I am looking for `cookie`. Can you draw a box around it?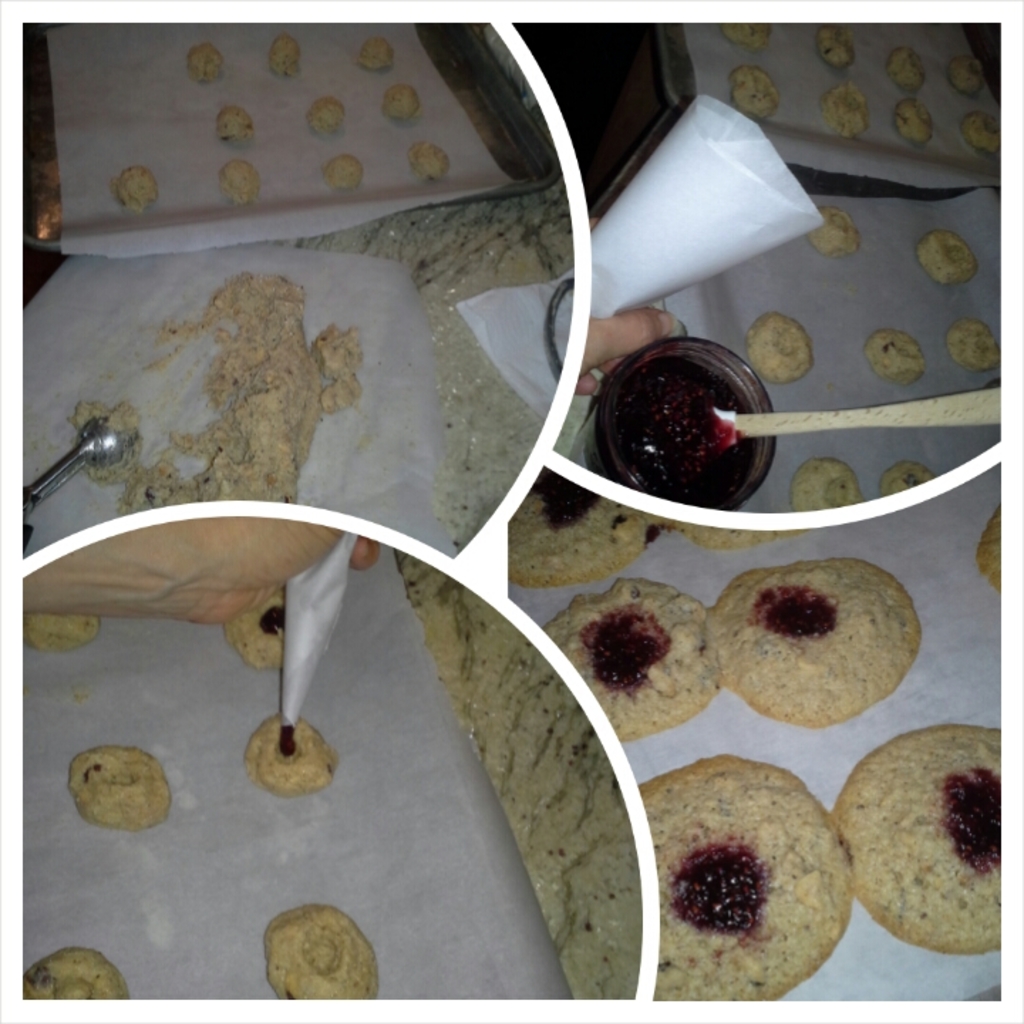
Sure, the bounding box is x1=946 y1=51 x2=984 y2=95.
